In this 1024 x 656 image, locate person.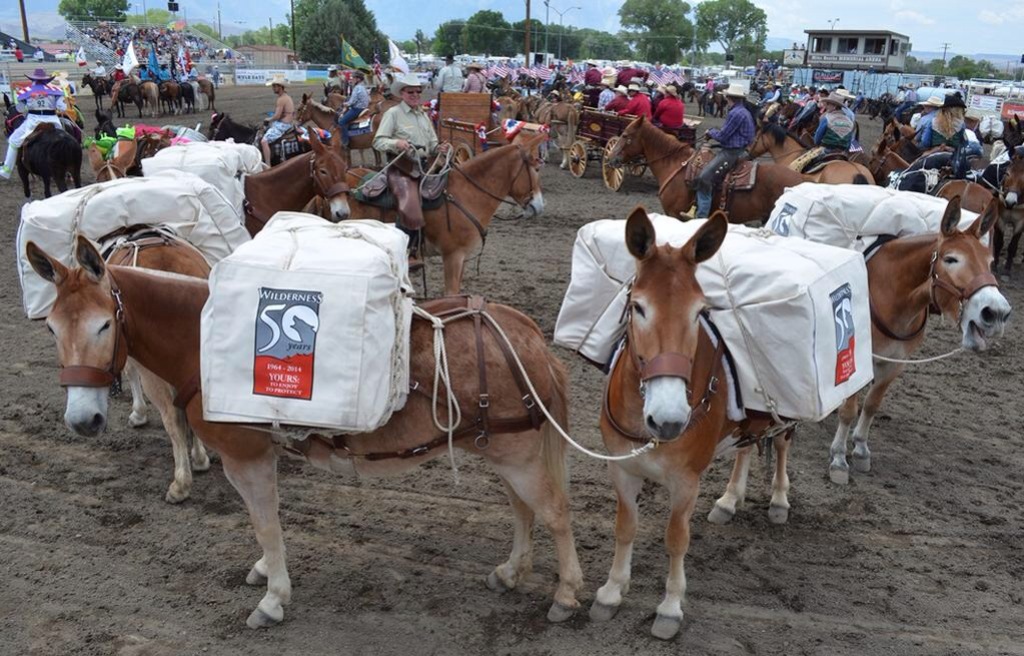
Bounding box: x1=336, y1=70, x2=373, y2=153.
